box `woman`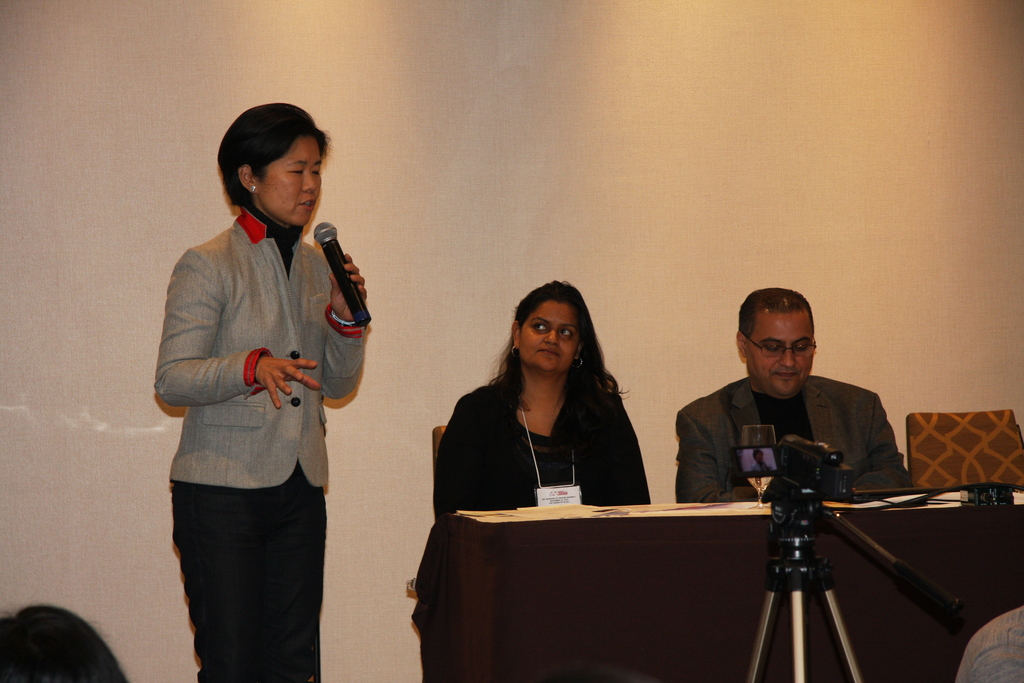
[x1=151, y1=98, x2=368, y2=682]
